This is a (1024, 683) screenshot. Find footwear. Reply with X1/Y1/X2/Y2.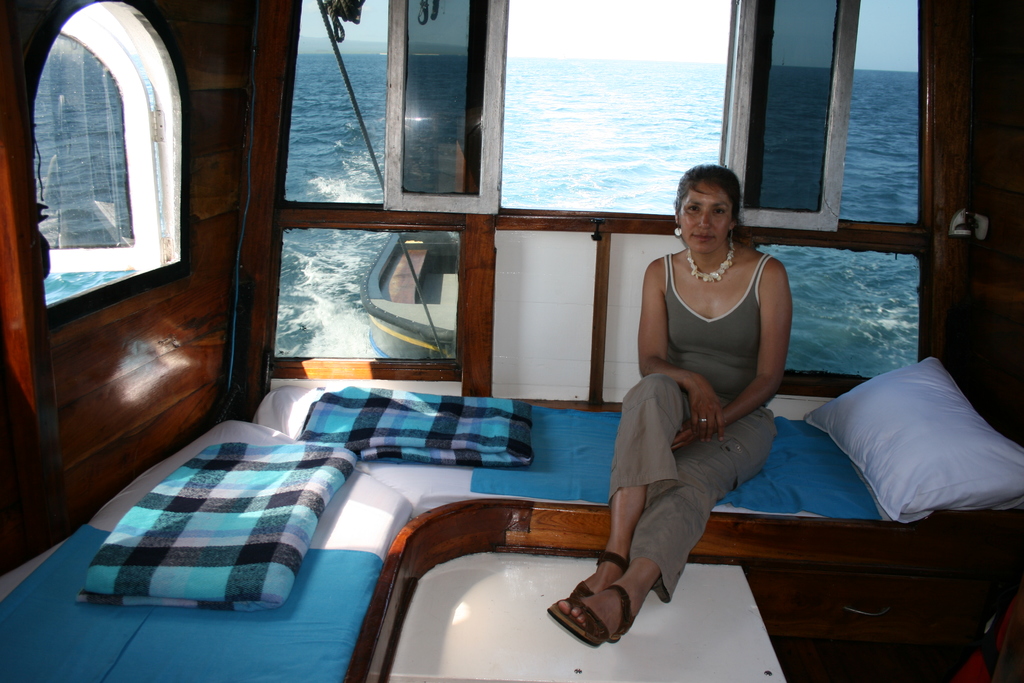
561/547/624/595.
